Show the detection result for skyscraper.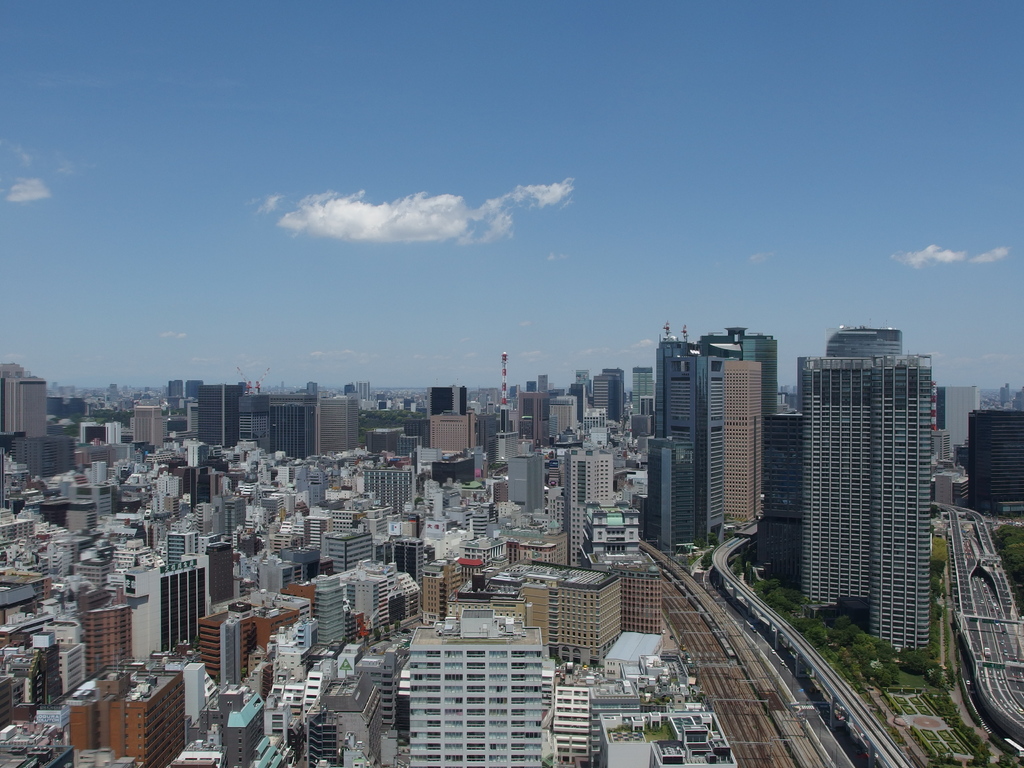
pyautogui.locateOnScreen(506, 450, 547, 508).
